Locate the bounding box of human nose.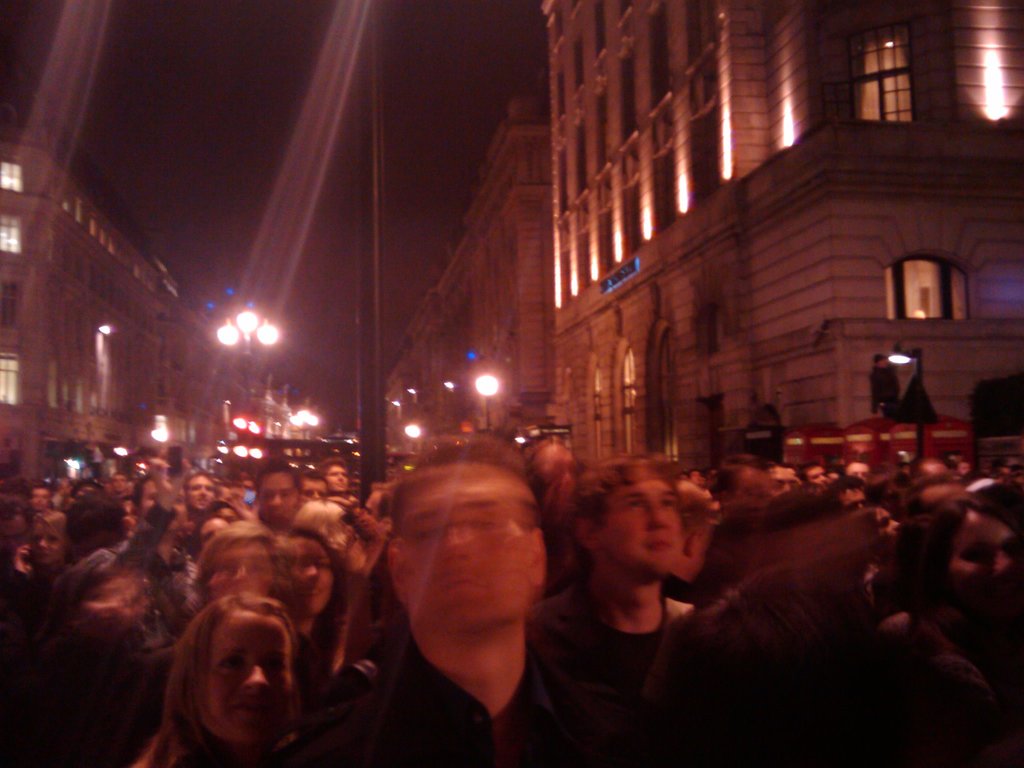
Bounding box: [x1=890, y1=519, x2=900, y2=532].
